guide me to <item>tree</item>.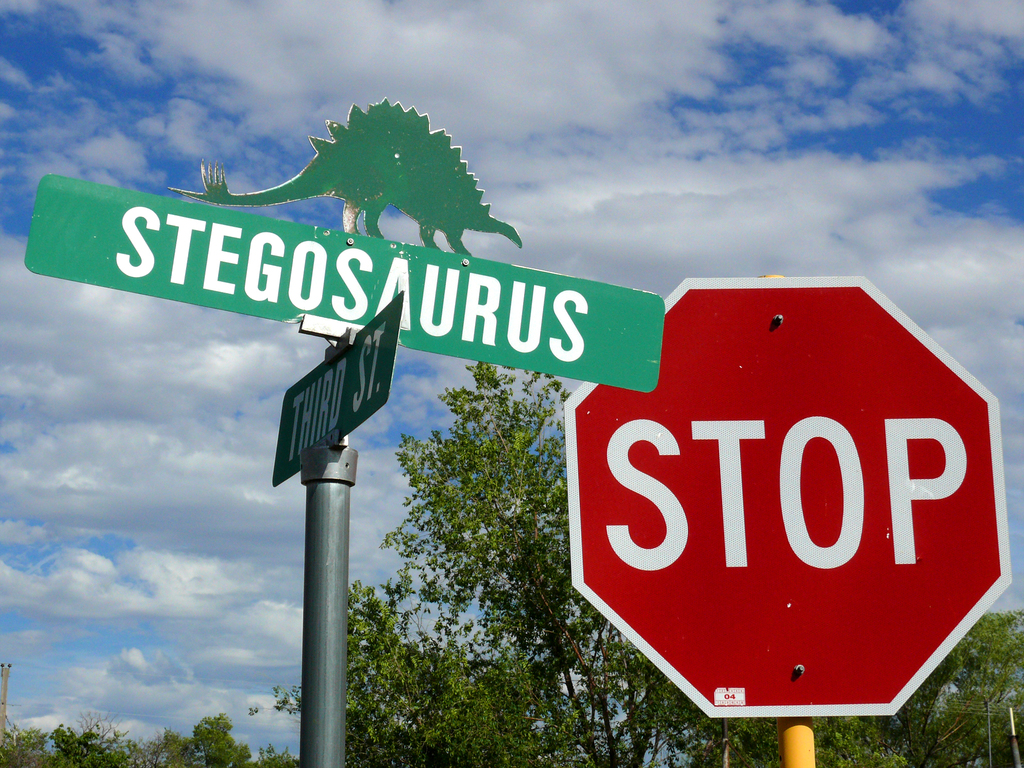
Guidance: box=[900, 607, 1023, 767].
